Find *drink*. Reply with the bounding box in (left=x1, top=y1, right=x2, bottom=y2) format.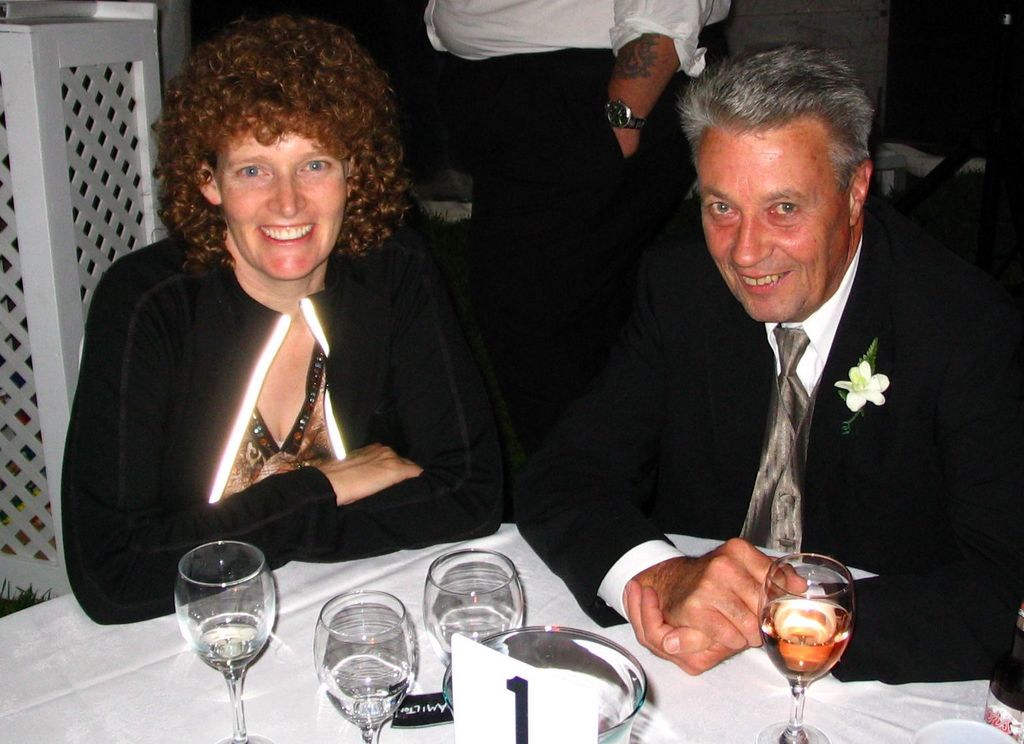
(left=777, top=555, right=869, bottom=720).
